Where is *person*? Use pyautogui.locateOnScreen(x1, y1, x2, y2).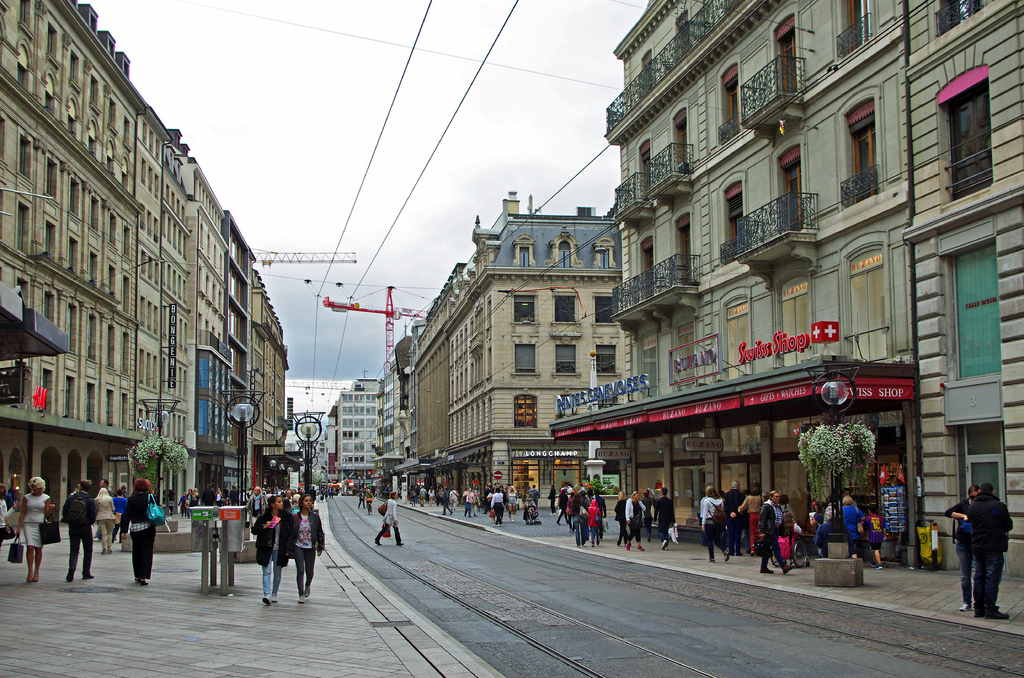
pyautogui.locateOnScreen(813, 509, 846, 558).
